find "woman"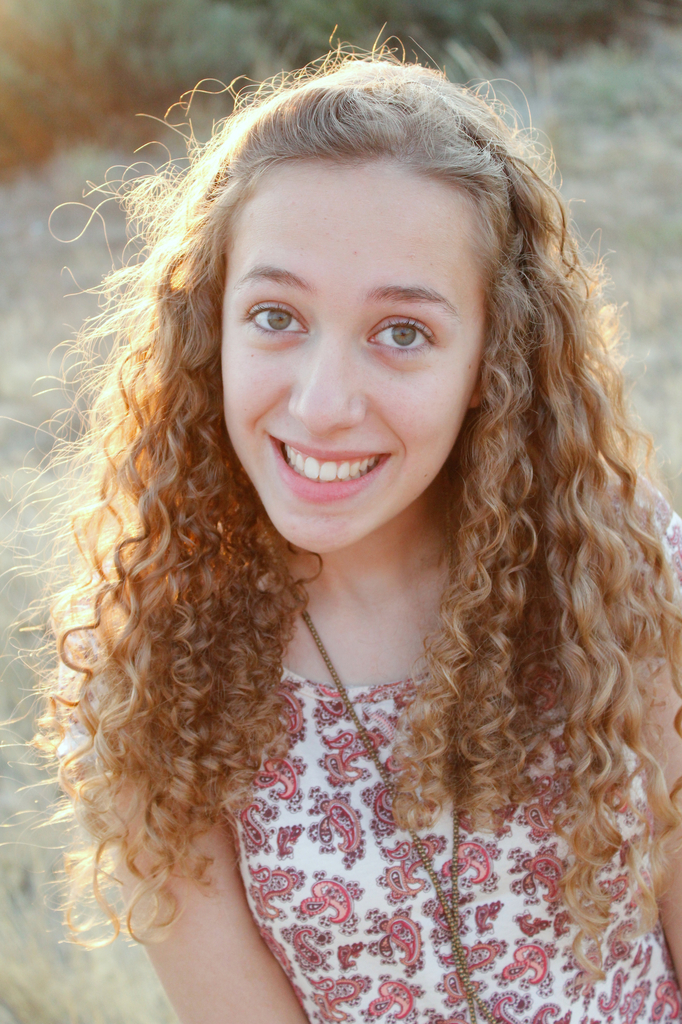
bbox(33, 61, 679, 991)
